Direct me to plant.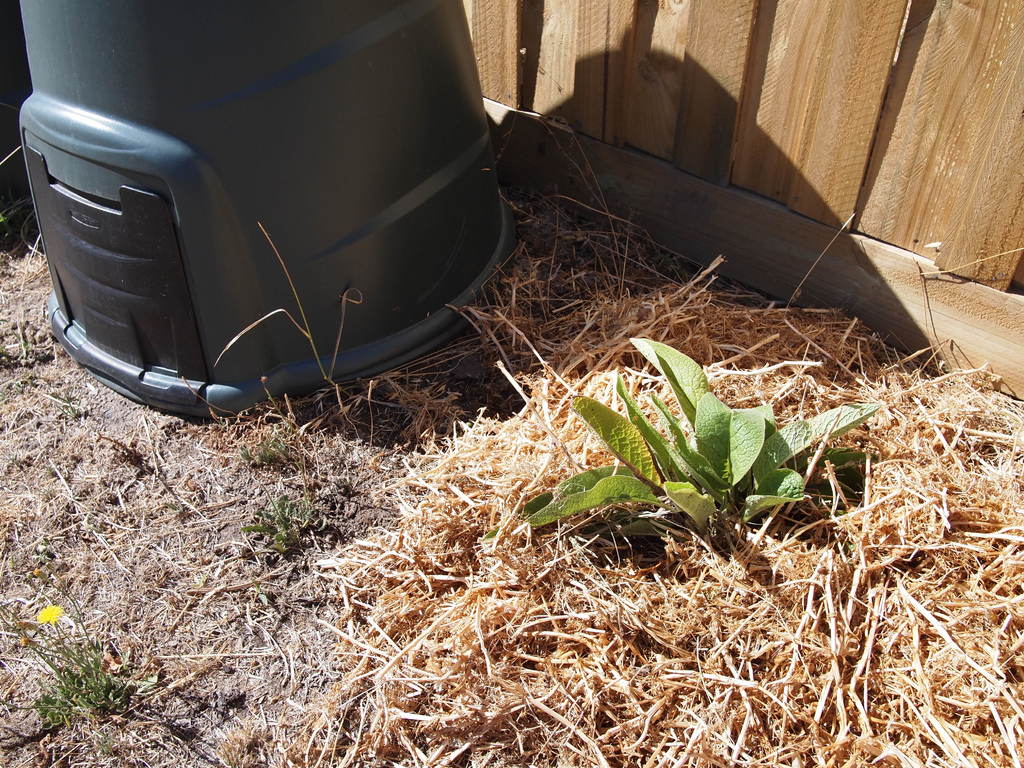
Direction: 507/294/872/556.
